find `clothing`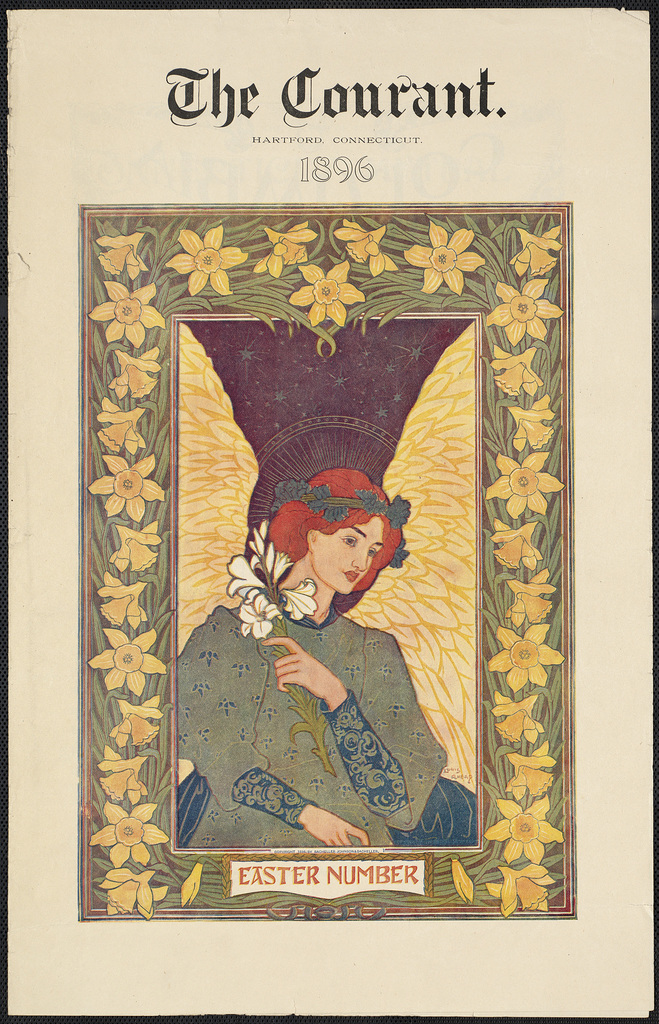
box=[174, 593, 446, 848]
